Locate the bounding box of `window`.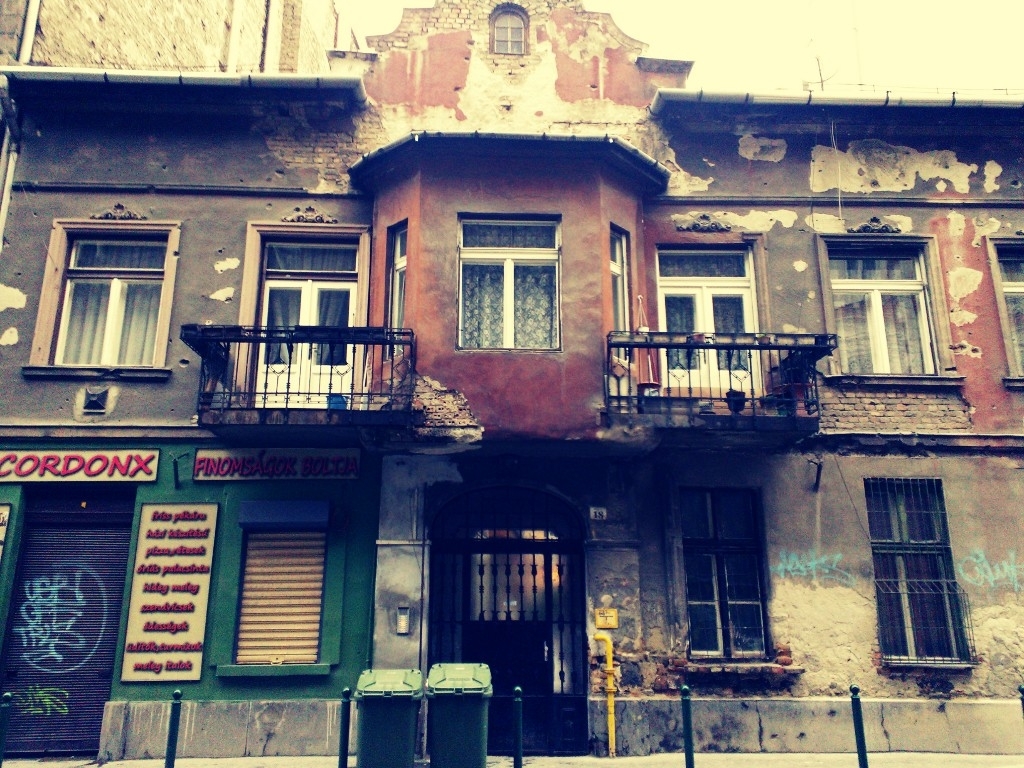
Bounding box: 659, 233, 766, 383.
